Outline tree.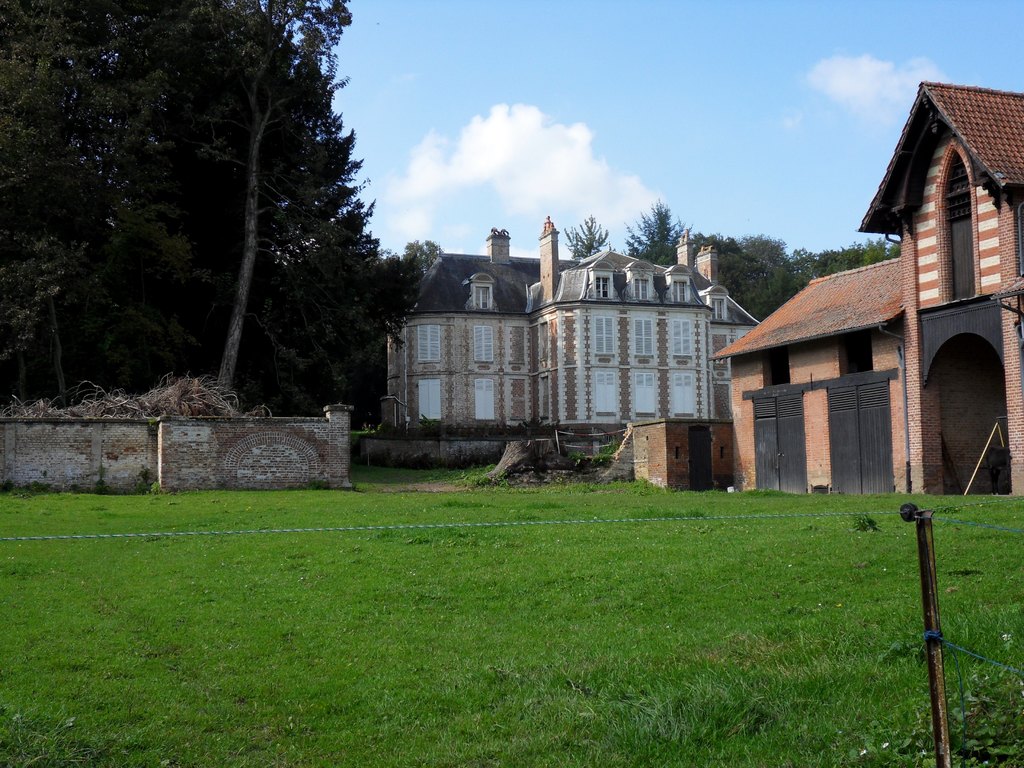
Outline: [265,195,383,425].
